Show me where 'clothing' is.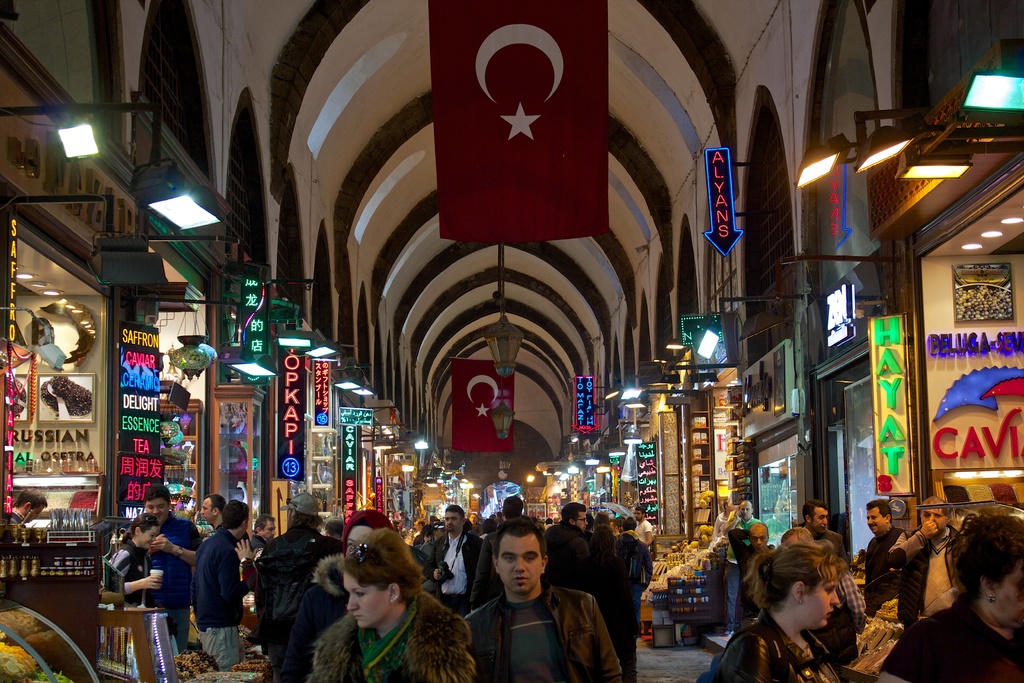
'clothing' is at left=618, top=535, right=651, bottom=610.
